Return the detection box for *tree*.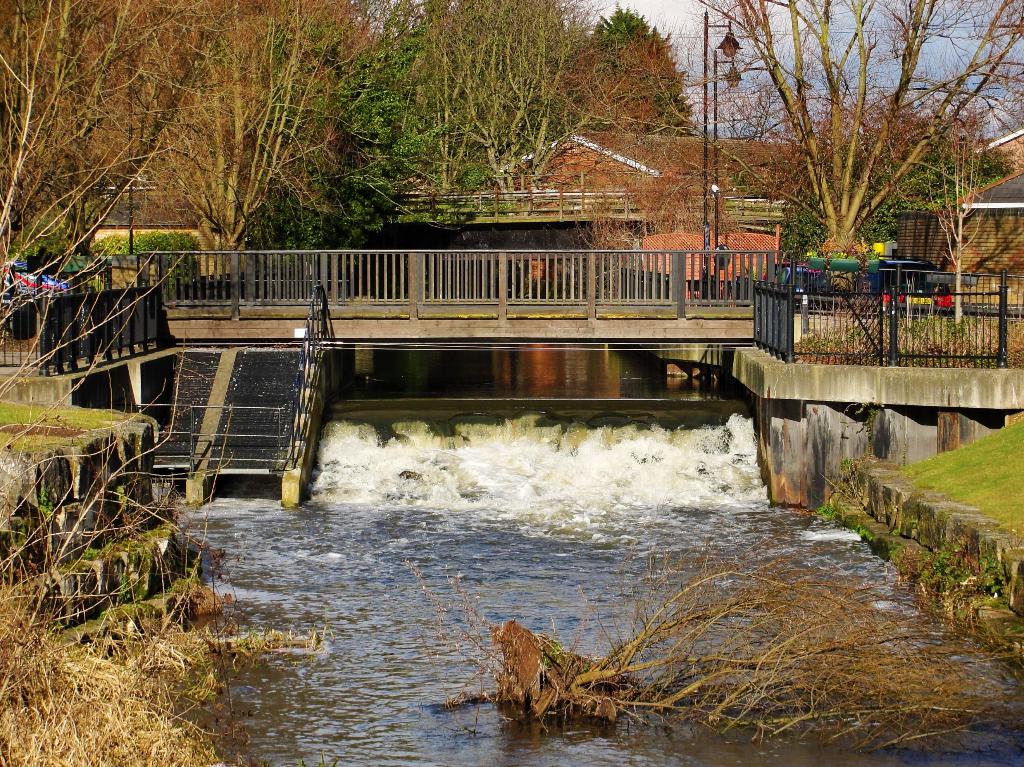
<box>579,8,693,134</box>.
